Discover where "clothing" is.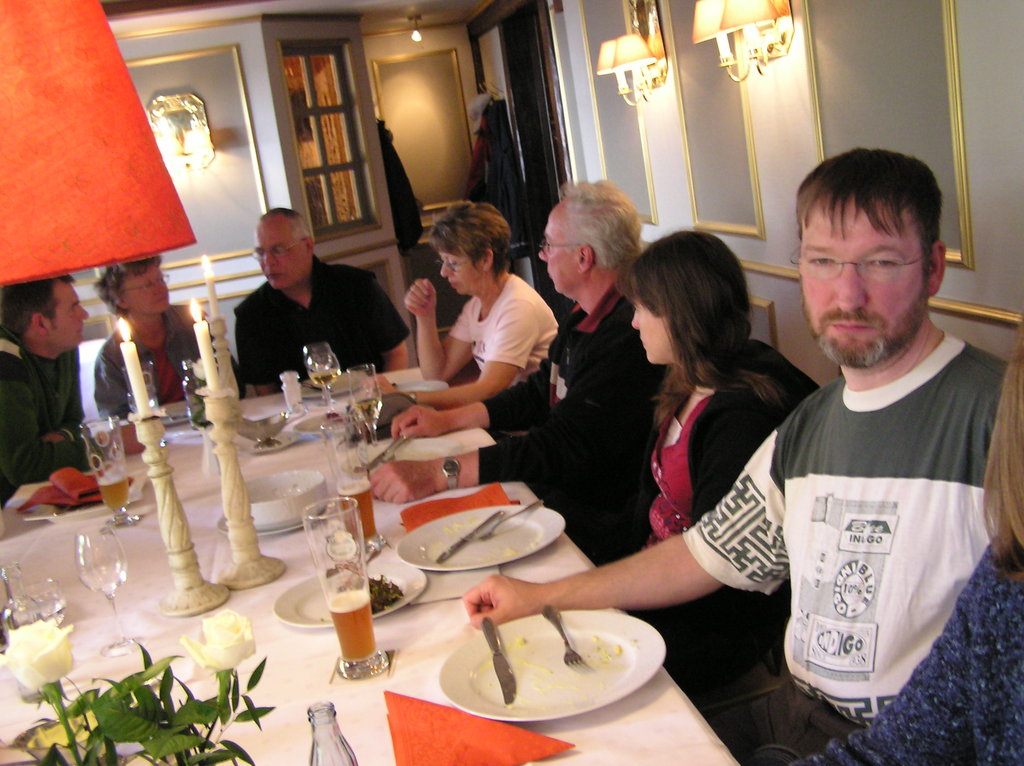
Discovered at 477 278 660 546.
